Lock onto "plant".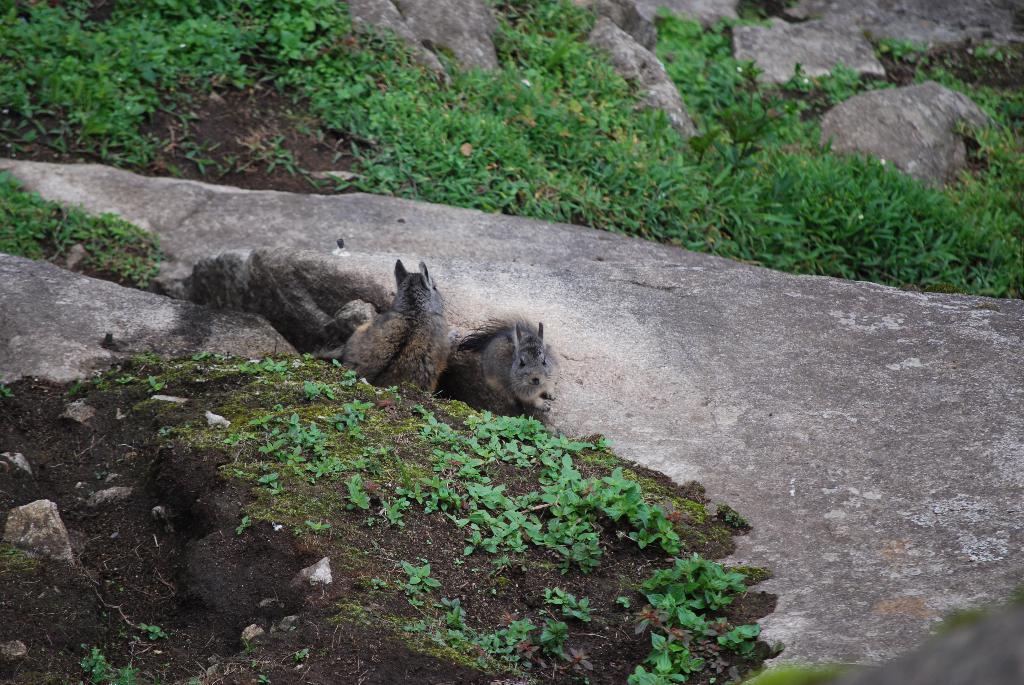
Locked: [536, 610, 572, 653].
